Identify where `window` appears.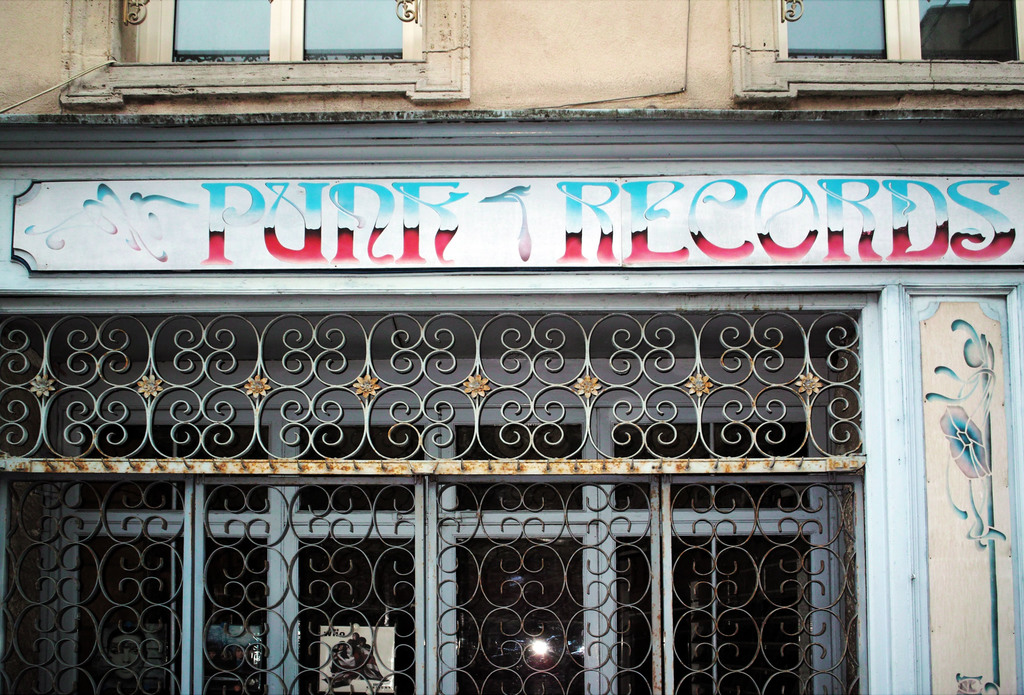
Appears at locate(131, 0, 422, 57).
